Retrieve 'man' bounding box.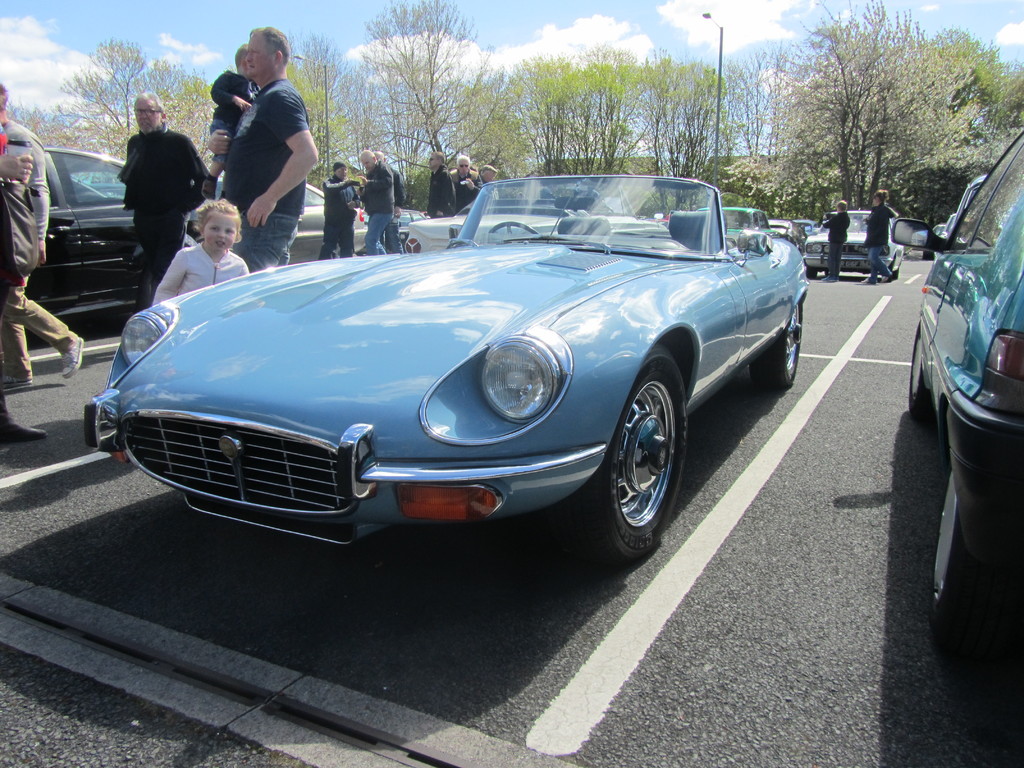
Bounding box: 427, 146, 460, 219.
